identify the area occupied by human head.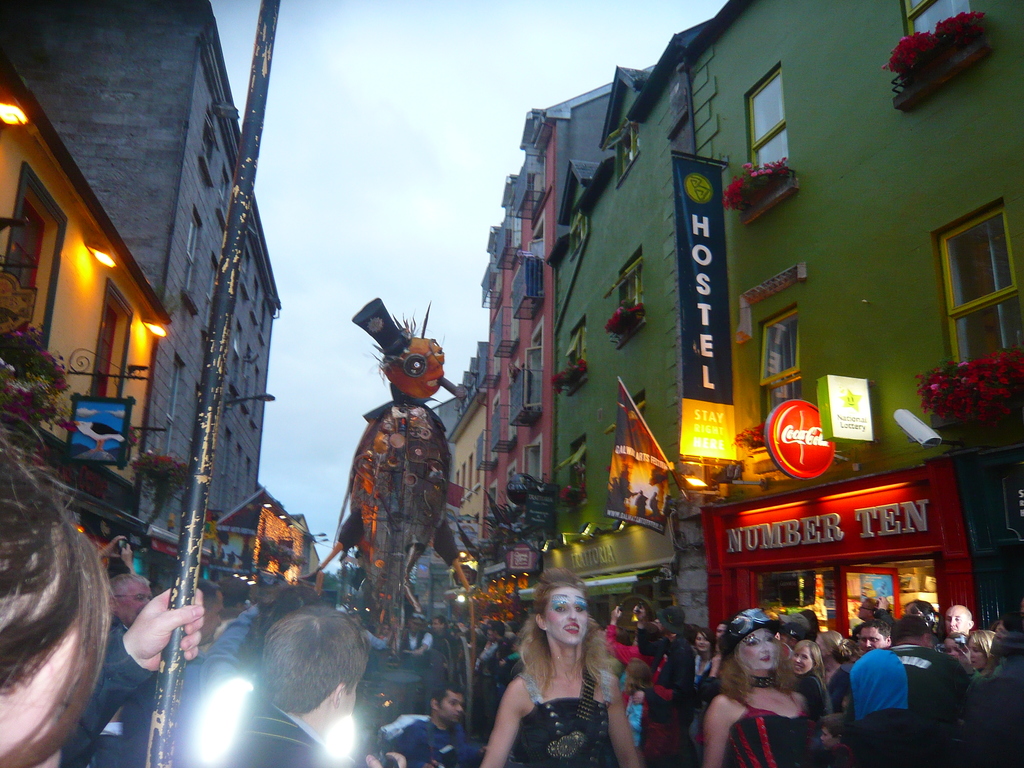
Area: box(947, 605, 973, 631).
